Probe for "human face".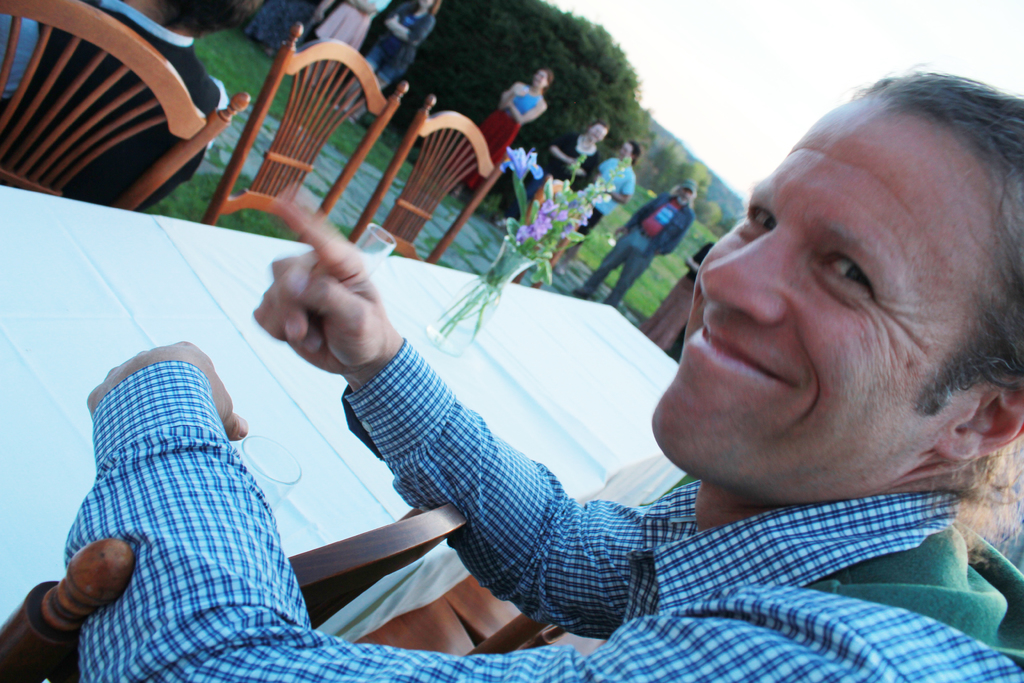
Probe result: select_region(650, 97, 988, 507).
